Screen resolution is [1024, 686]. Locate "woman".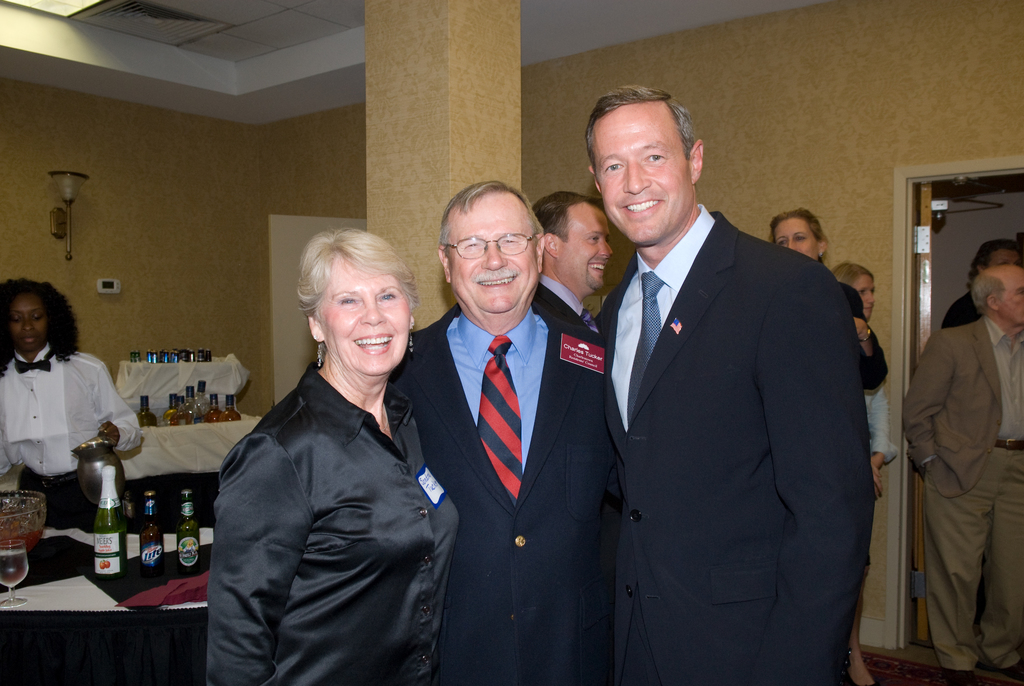
box(831, 259, 900, 685).
